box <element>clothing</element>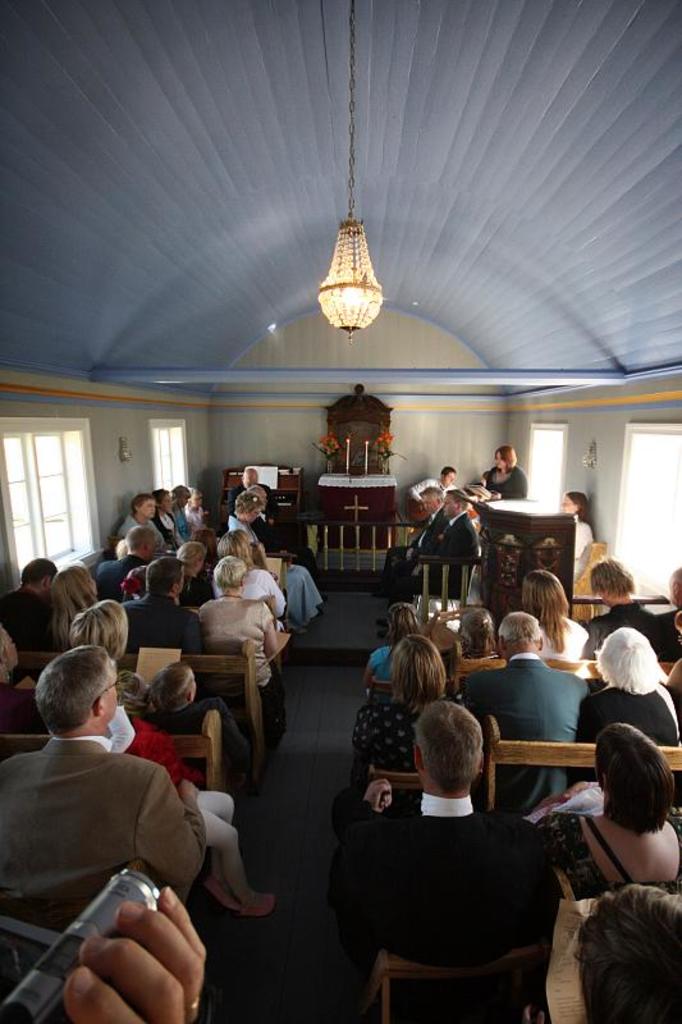
rect(541, 809, 681, 919)
